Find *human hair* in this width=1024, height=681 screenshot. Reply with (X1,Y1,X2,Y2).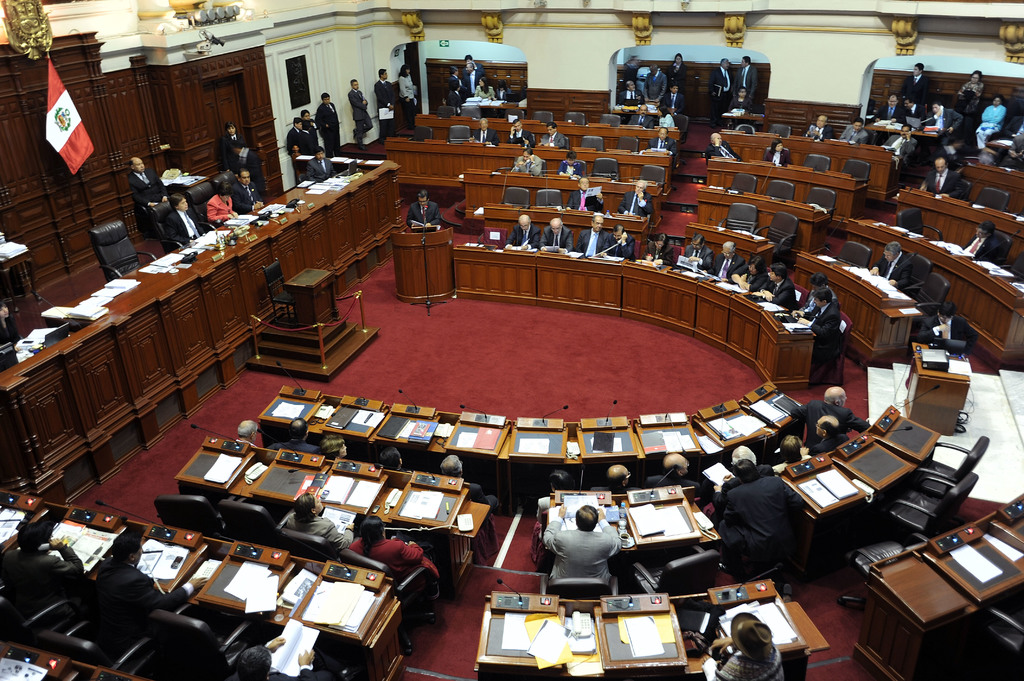
(808,271,829,284).
